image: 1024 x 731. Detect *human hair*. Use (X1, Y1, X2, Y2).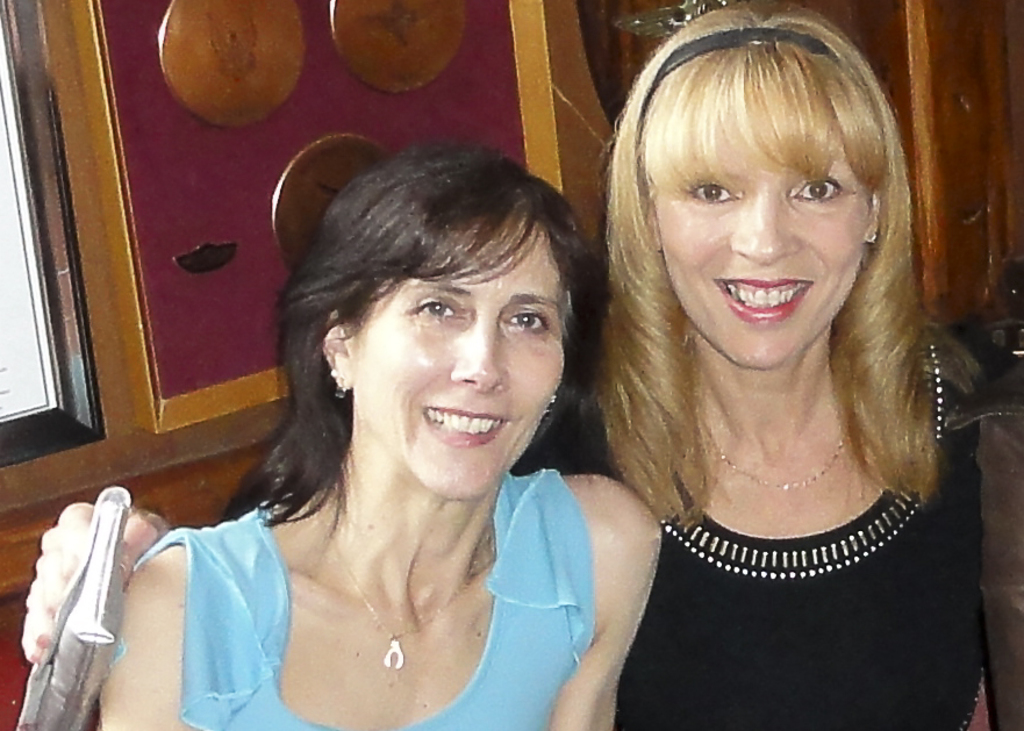
(217, 135, 617, 529).
